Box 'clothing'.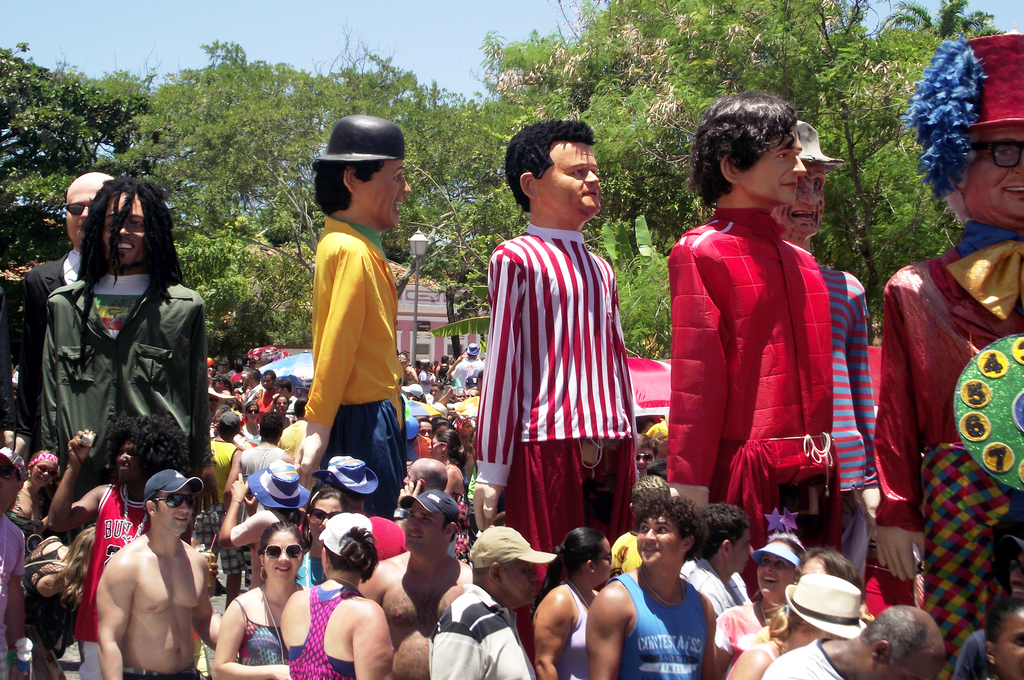
0 513 24 679.
